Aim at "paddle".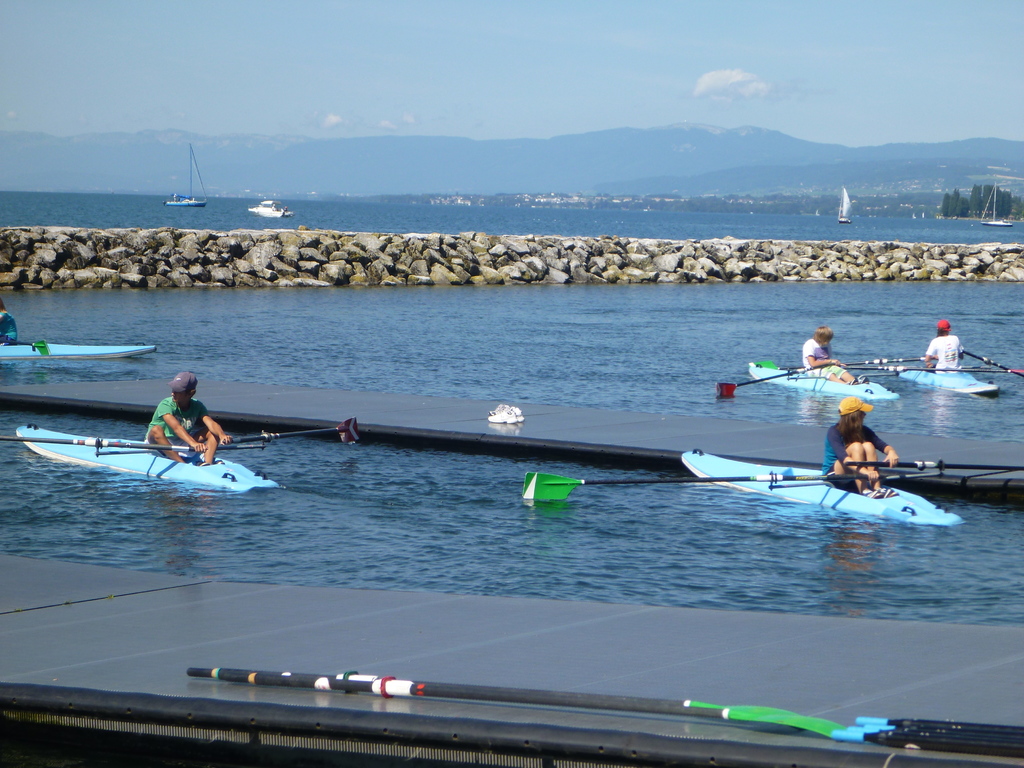
Aimed at [521,466,863,507].
